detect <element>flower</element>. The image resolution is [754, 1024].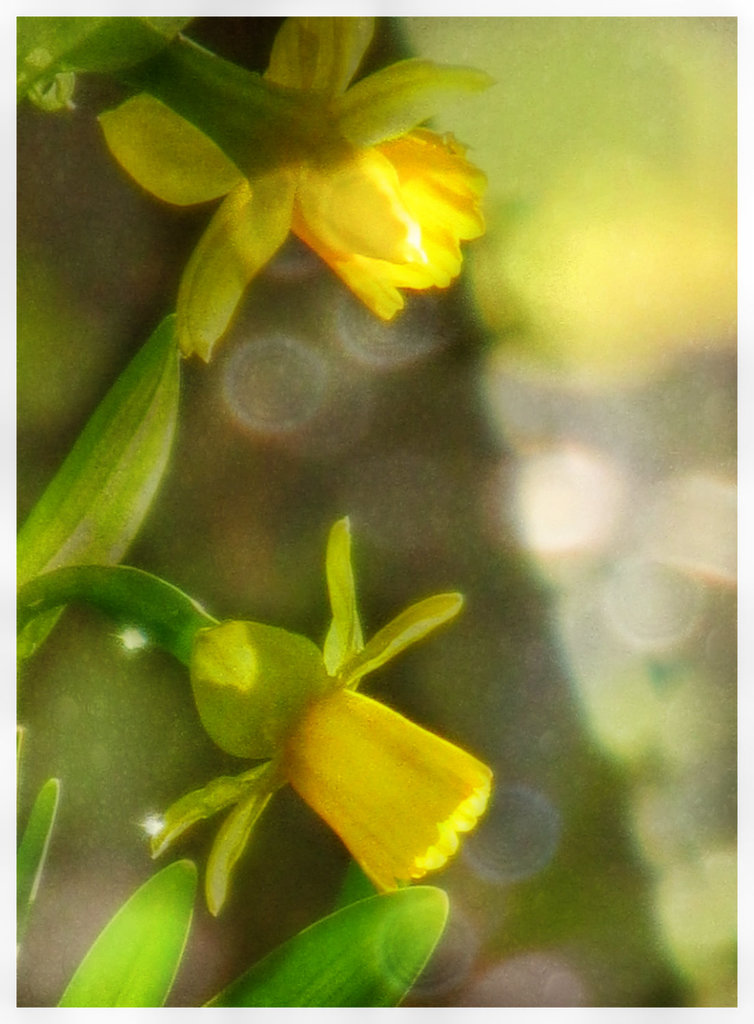
box=[94, 5, 497, 371].
